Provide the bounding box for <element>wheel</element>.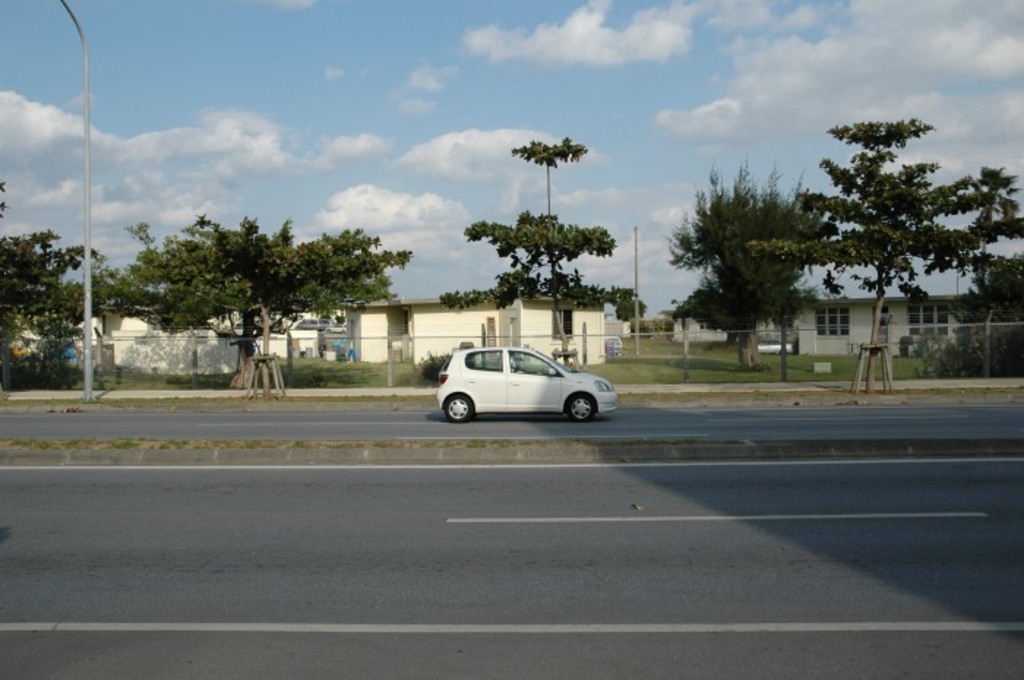
{"x1": 442, "y1": 395, "x2": 473, "y2": 423}.
